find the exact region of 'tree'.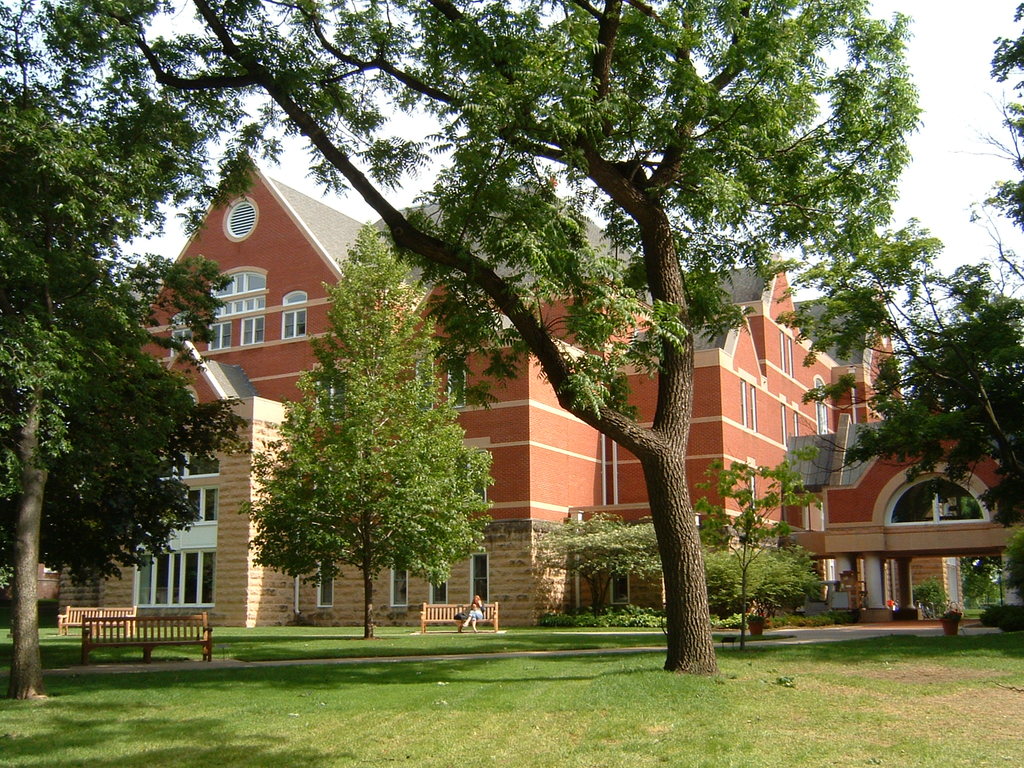
Exact region: select_region(0, 0, 244, 695).
